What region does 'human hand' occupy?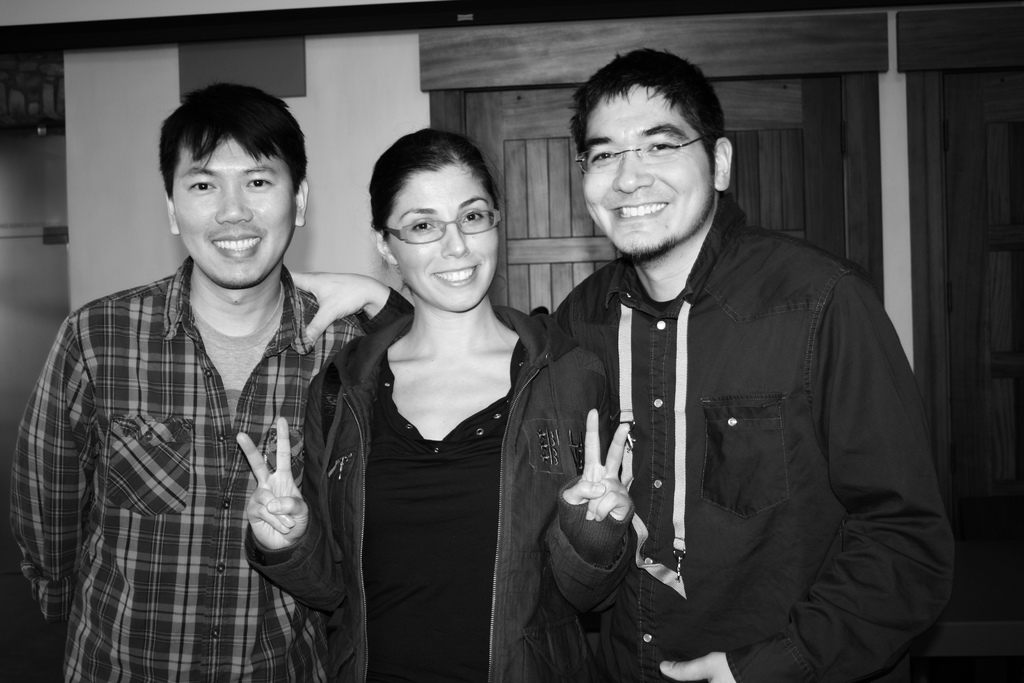
{"x1": 234, "y1": 415, "x2": 308, "y2": 554}.
